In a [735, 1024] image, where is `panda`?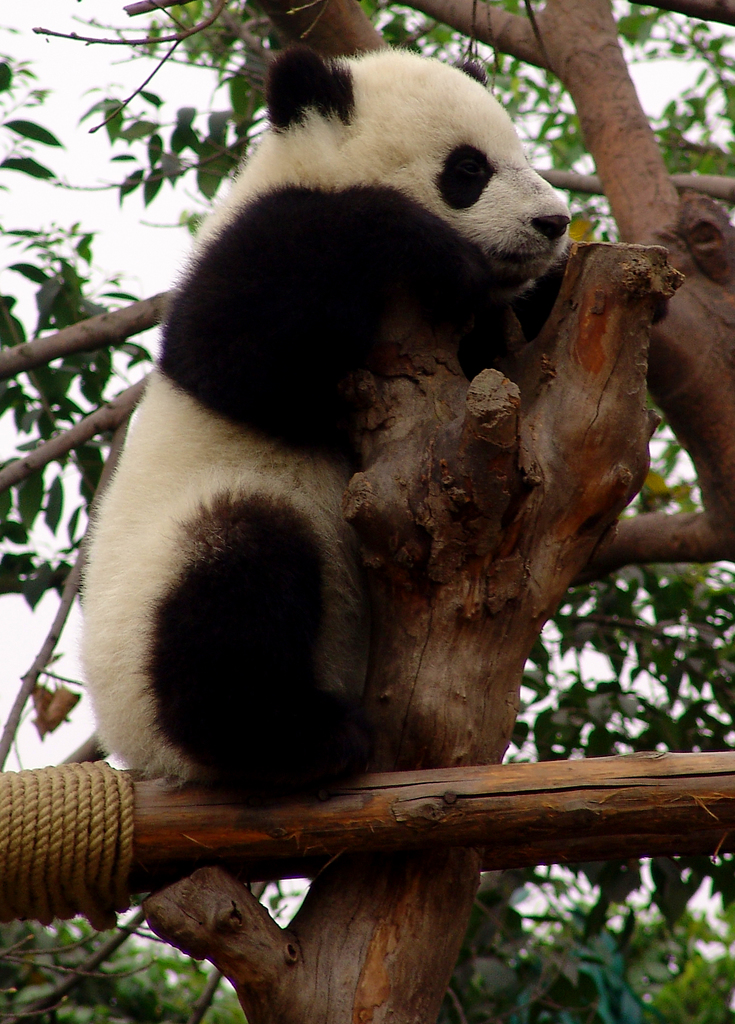
l=76, t=46, r=573, b=814.
